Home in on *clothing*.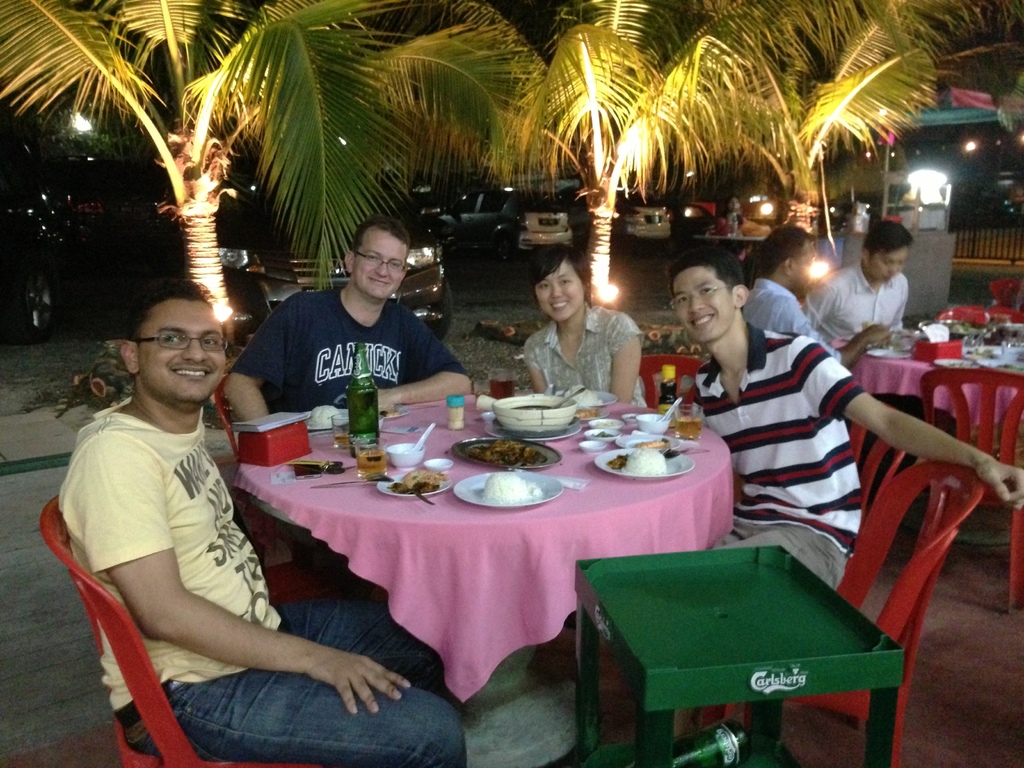
Homed in at (45, 389, 468, 767).
